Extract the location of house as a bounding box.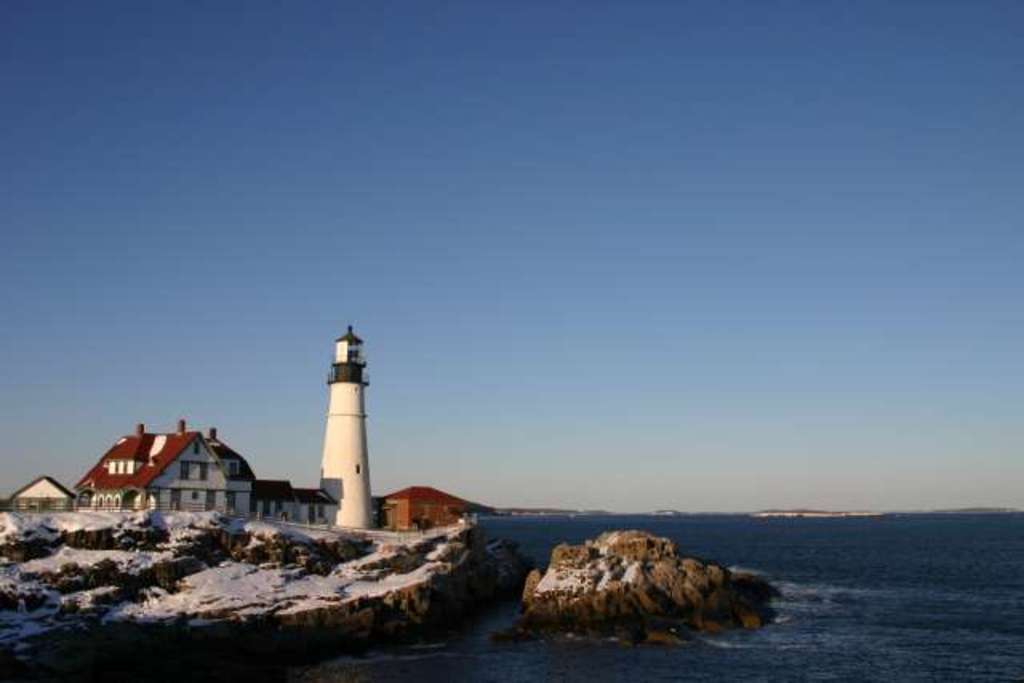
box=[258, 477, 299, 513].
